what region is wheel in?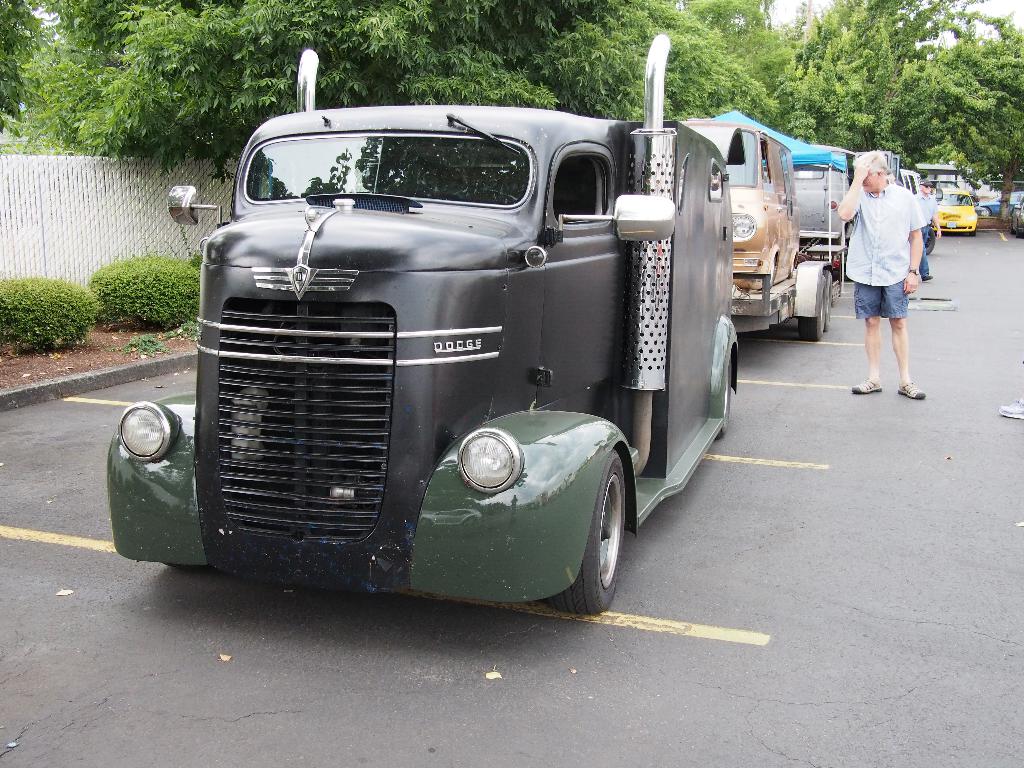
bbox(925, 228, 935, 256).
